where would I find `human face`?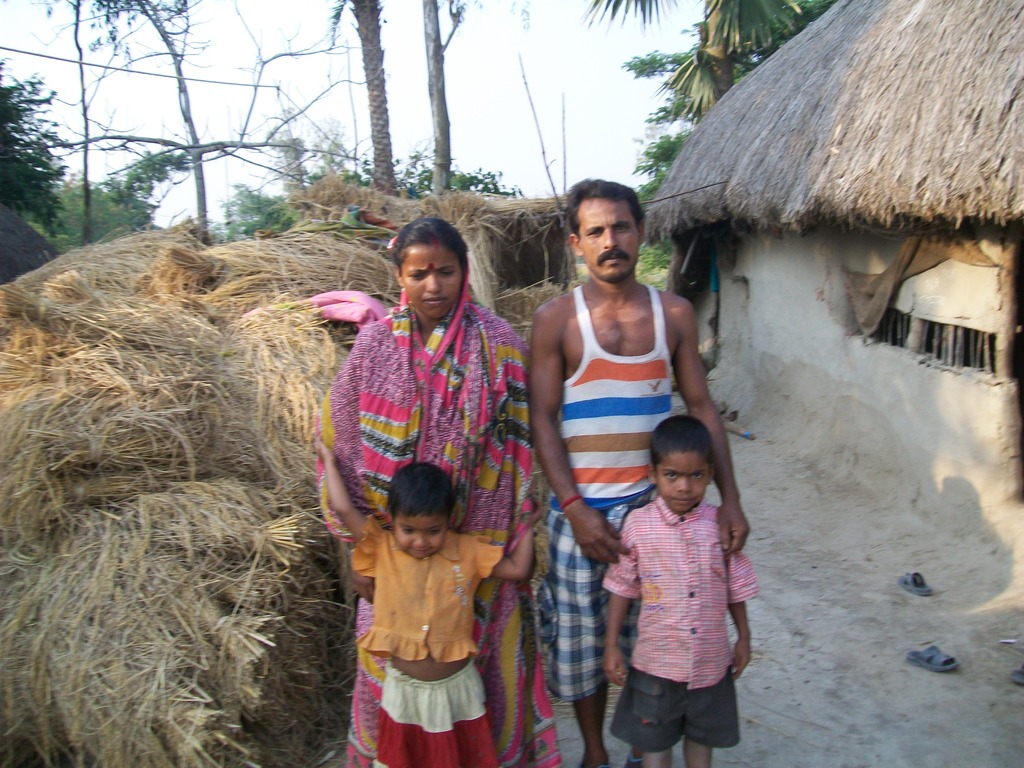
At select_region(396, 515, 442, 555).
